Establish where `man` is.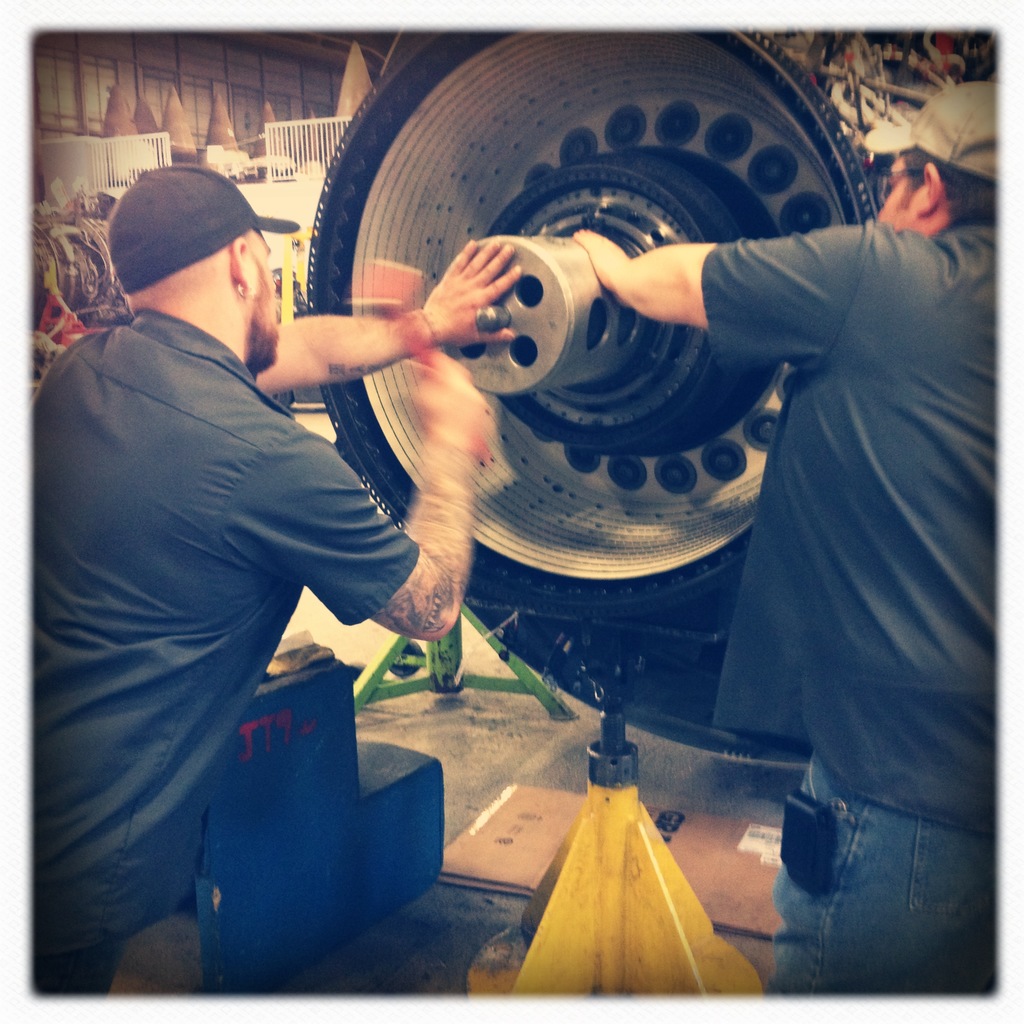
Established at <bbox>29, 160, 525, 998</bbox>.
